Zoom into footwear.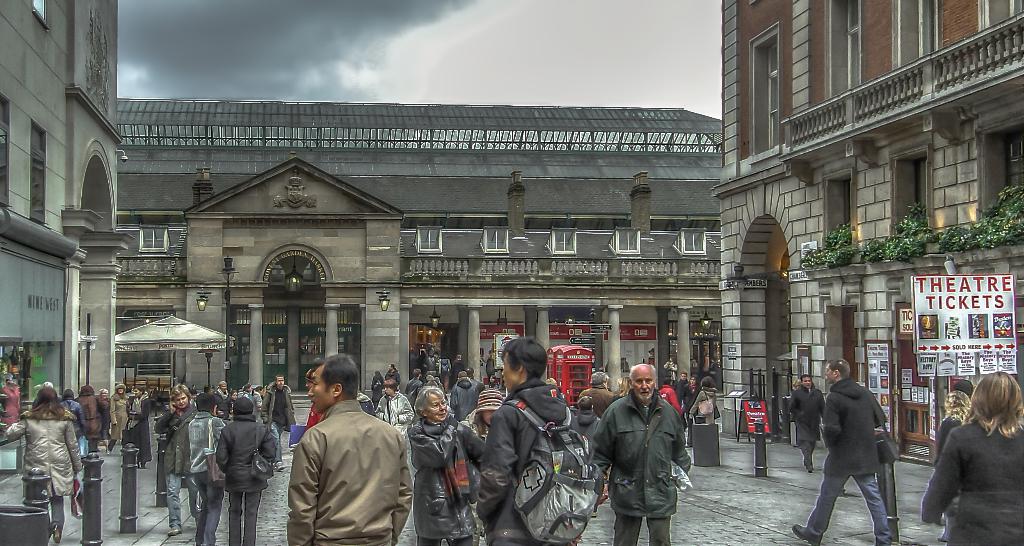
Zoom target: region(166, 524, 181, 536).
